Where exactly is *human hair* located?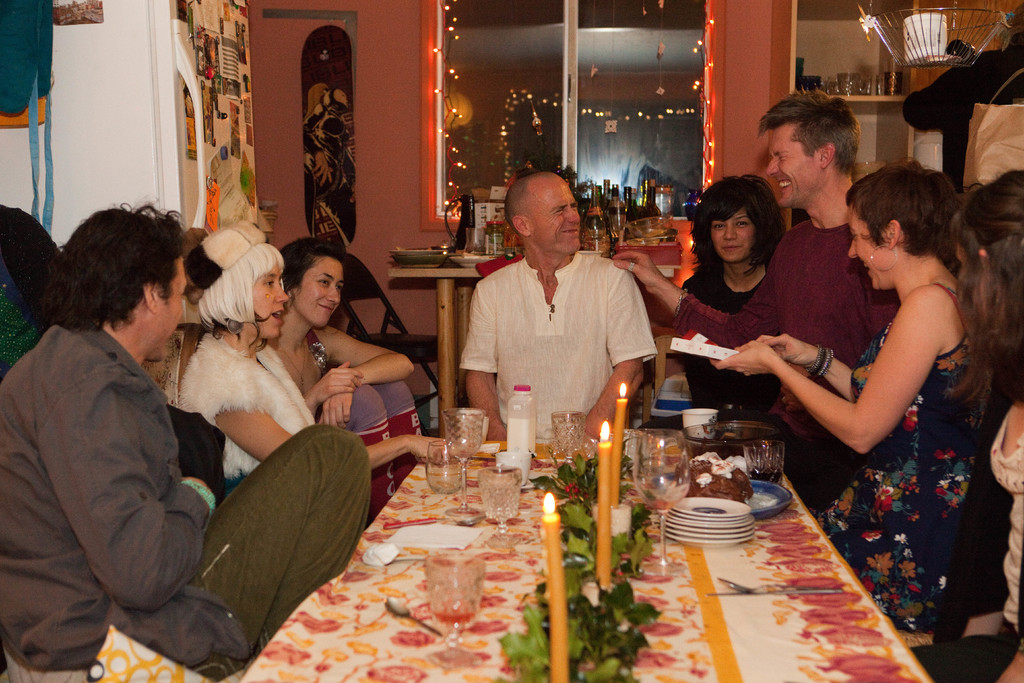
Its bounding box is bbox=(686, 173, 787, 277).
